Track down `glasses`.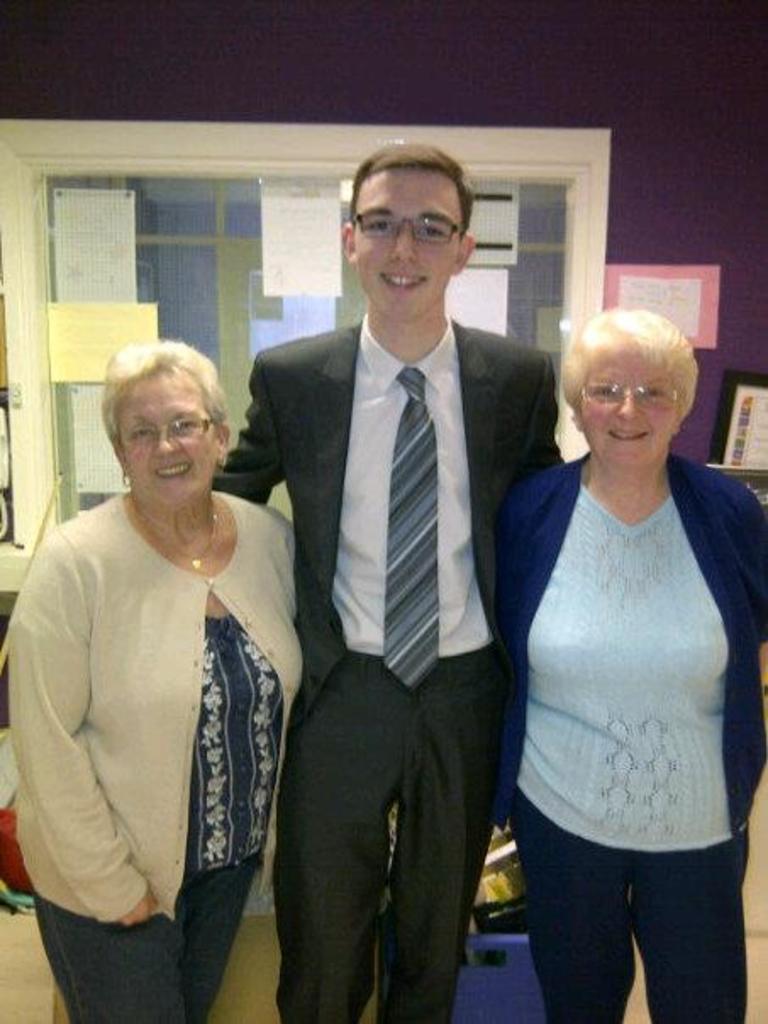
Tracked to 112,414,214,449.
